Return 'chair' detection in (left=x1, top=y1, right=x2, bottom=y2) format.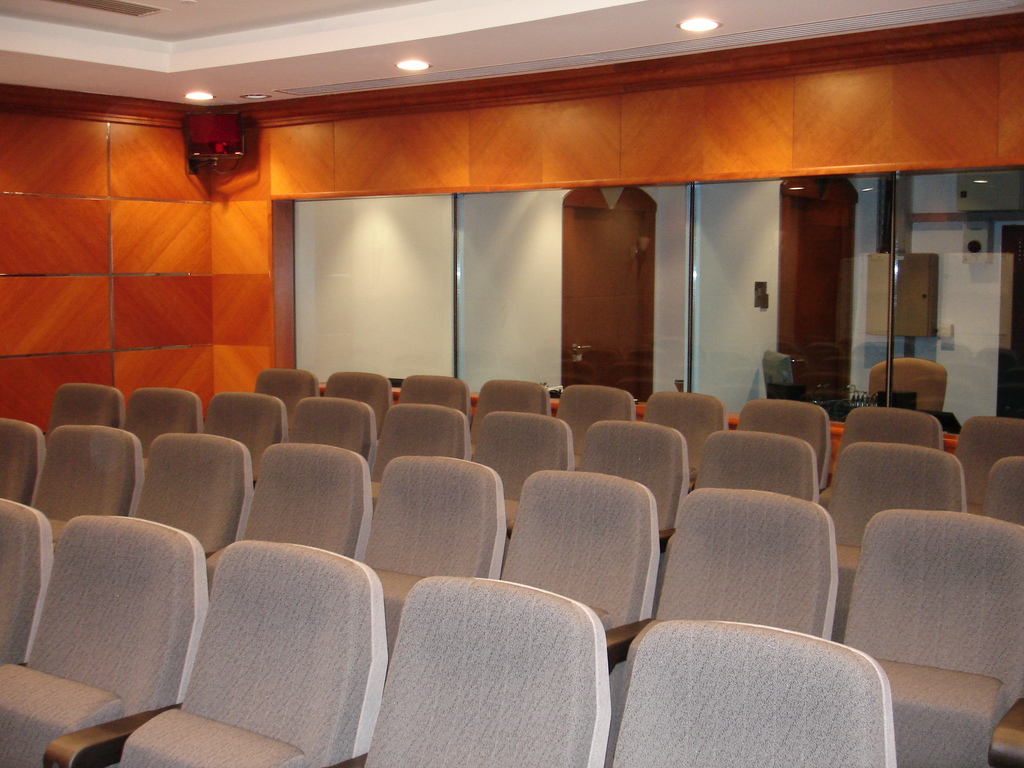
(left=208, top=388, right=287, bottom=472).
